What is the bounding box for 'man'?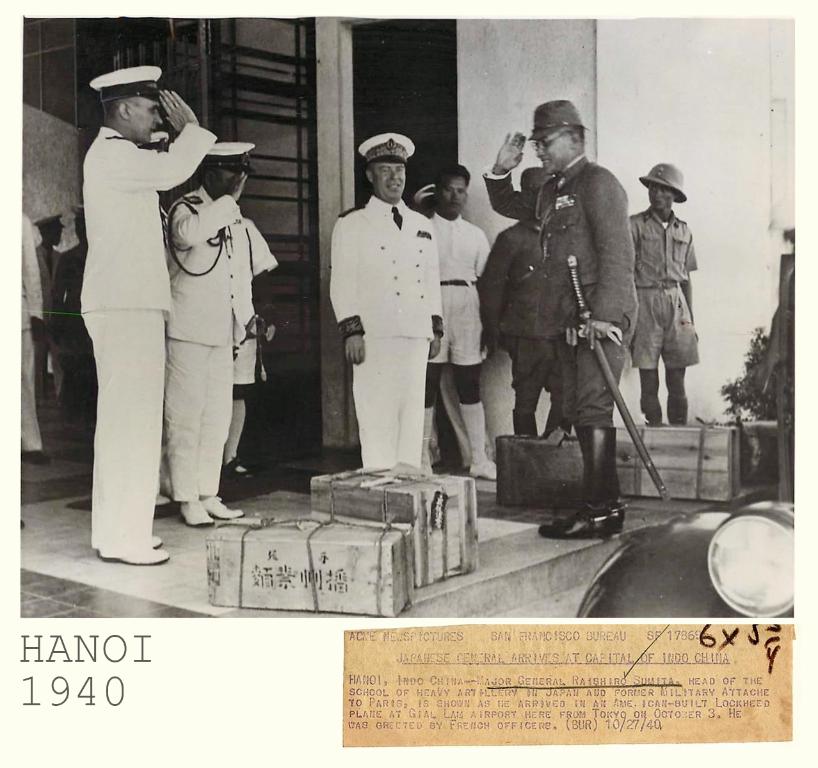
crop(621, 163, 706, 421).
